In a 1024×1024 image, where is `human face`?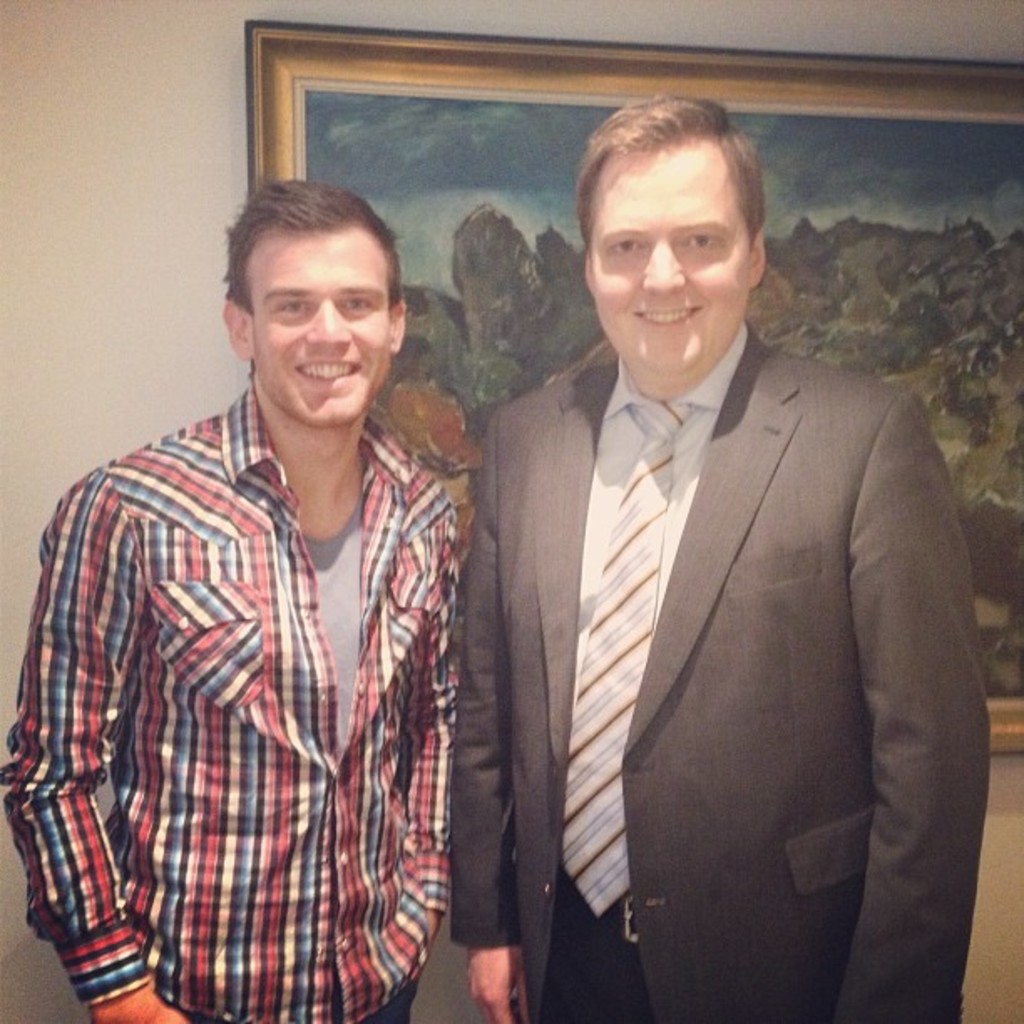
box=[246, 243, 392, 423].
